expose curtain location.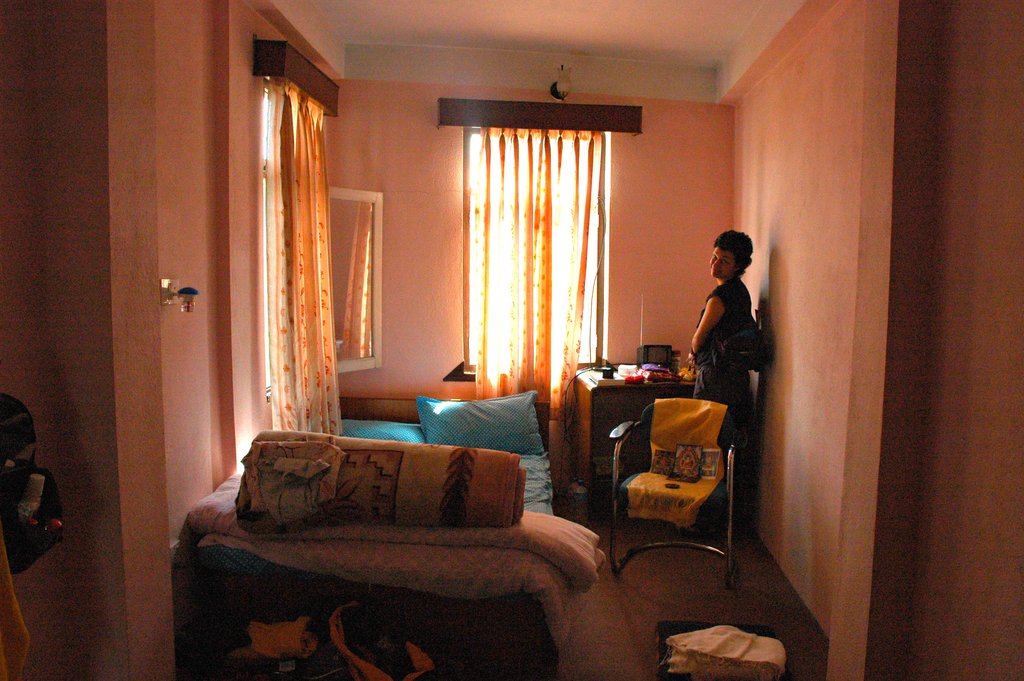
Exposed at <bbox>476, 127, 612, 499</bbox>.
